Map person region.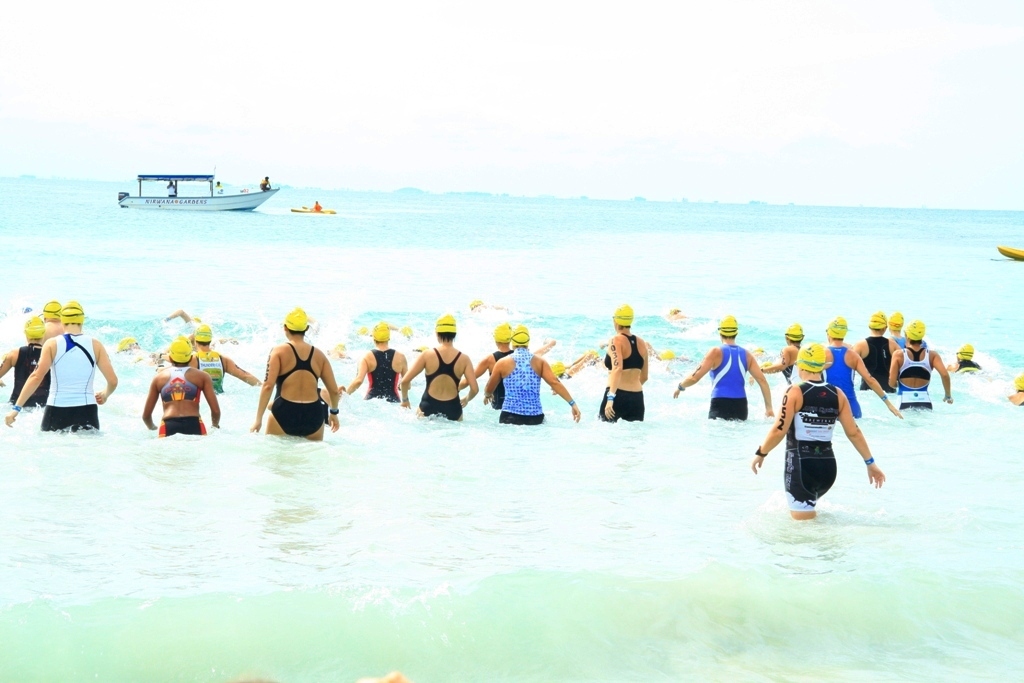
Mapped to [left=876, top=311, right=903, bottom=352].
